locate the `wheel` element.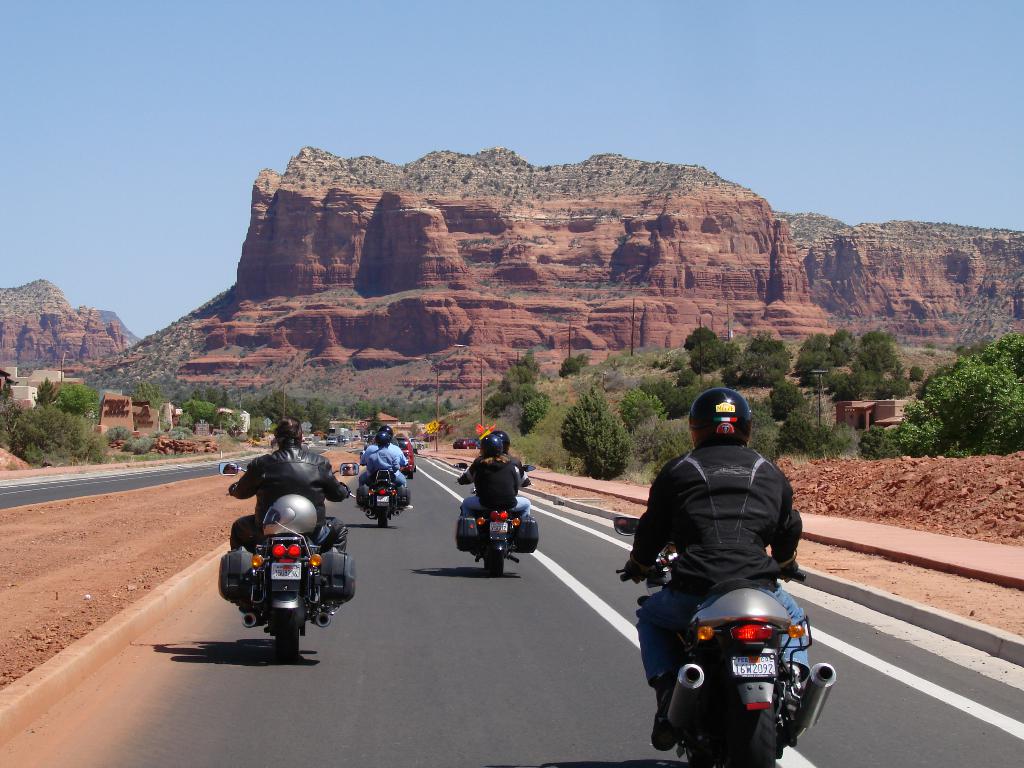
Element bbox: bbox(407, 473, 413, 479).
